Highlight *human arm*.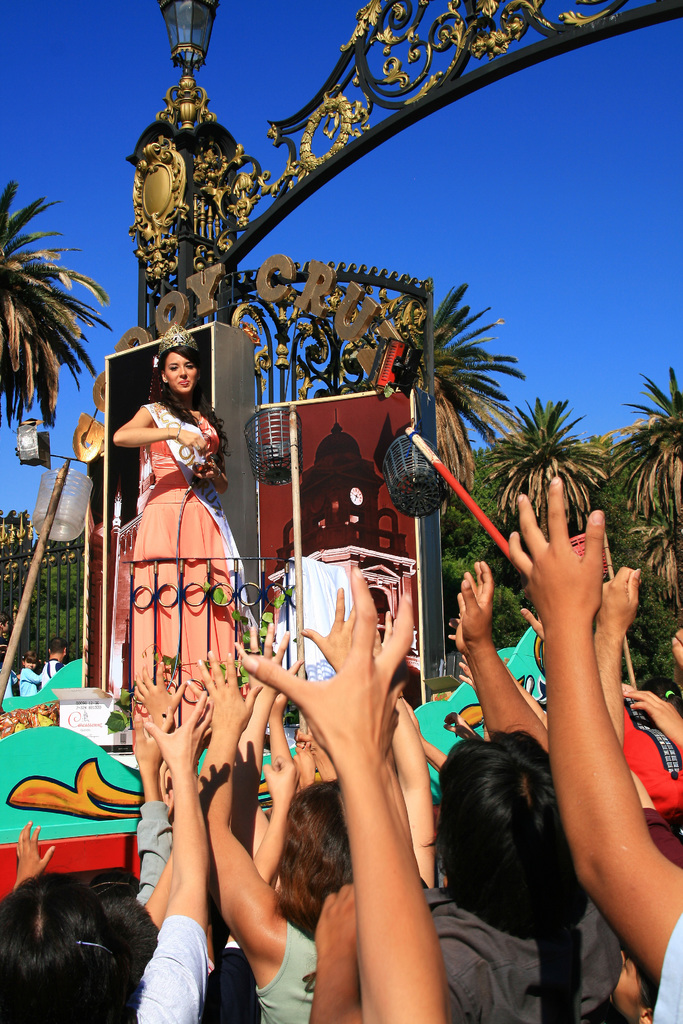
Highlighted region: 236:557:464:1023.
